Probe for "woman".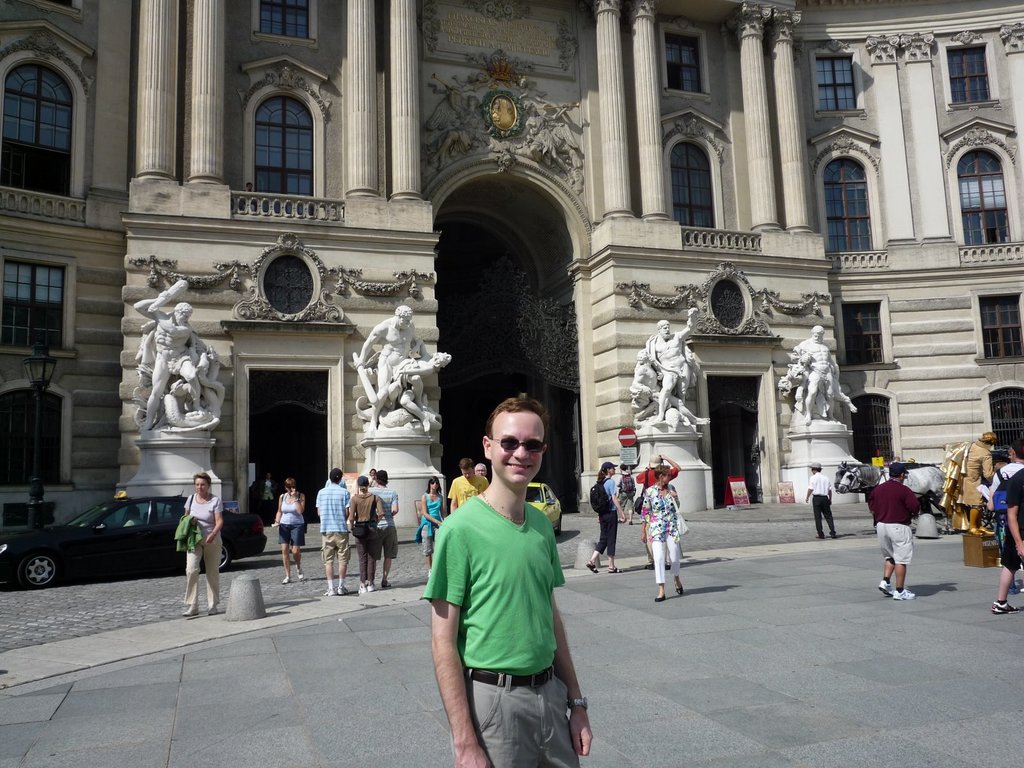
Probe result: [584,460,625,575].
